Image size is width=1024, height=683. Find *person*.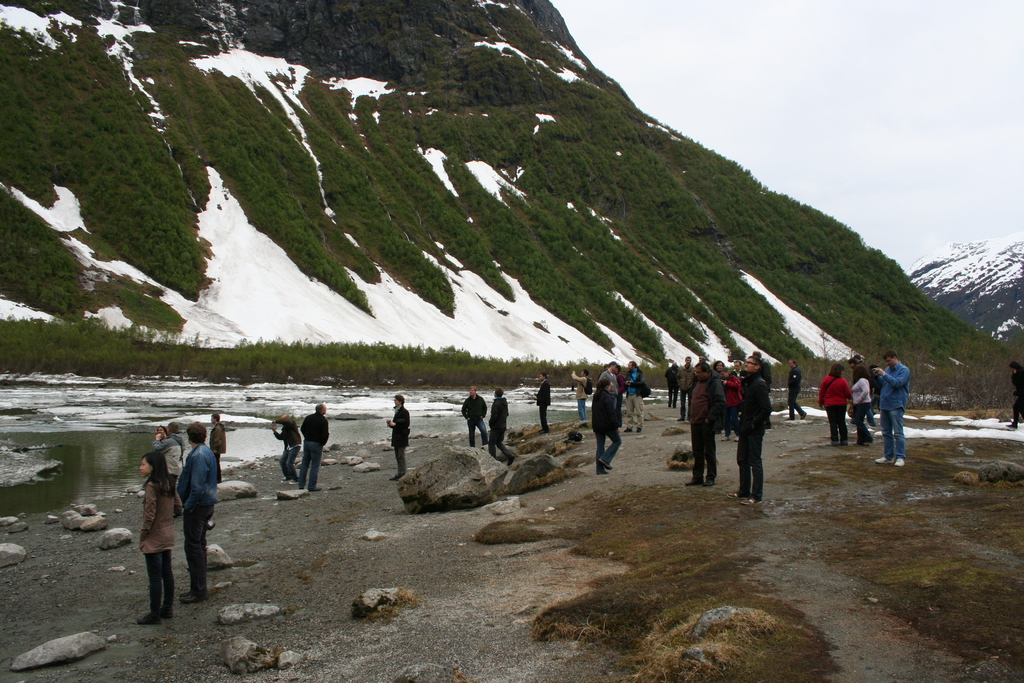
box=[385, 393, 412, 483].
